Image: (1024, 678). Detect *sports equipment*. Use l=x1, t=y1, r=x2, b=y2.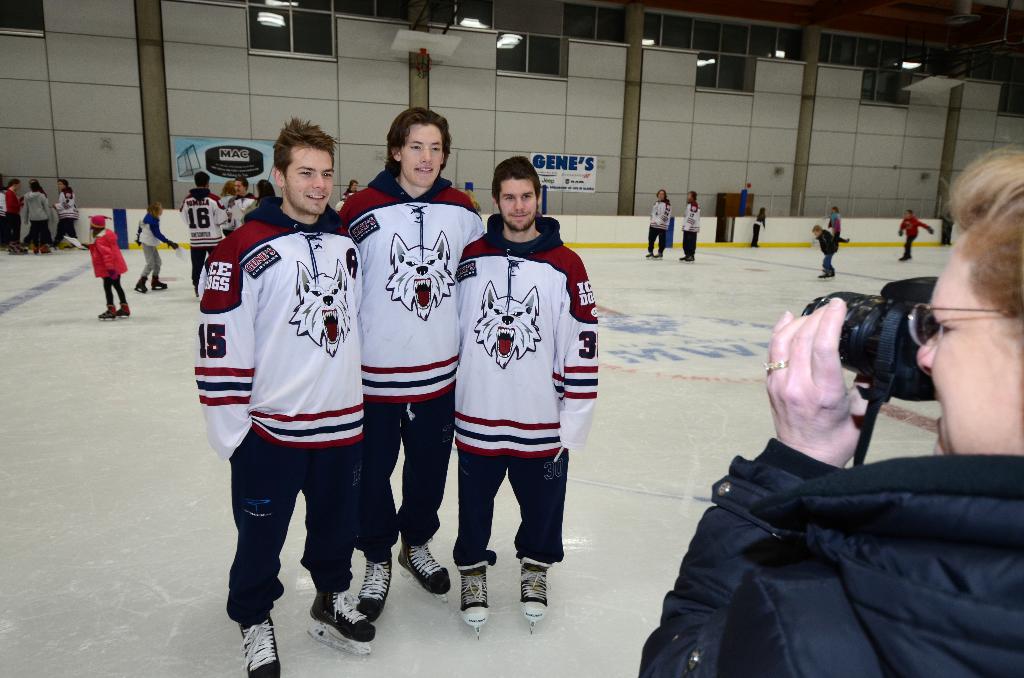
l=240, t=613, r=282, b=677.
